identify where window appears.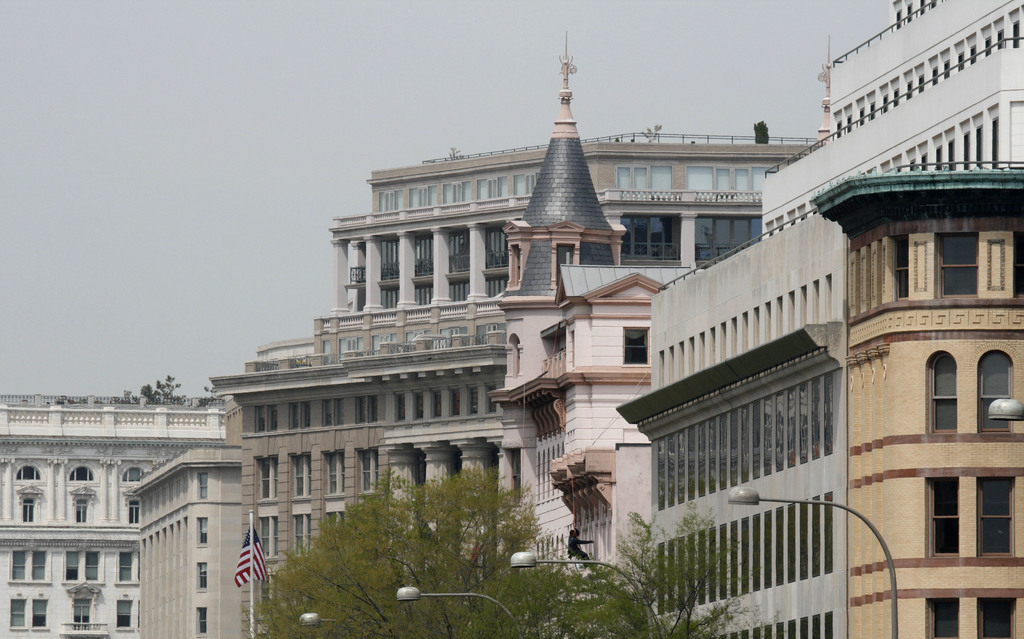
Appears at l=911, t=220, r=1004, b=308.
